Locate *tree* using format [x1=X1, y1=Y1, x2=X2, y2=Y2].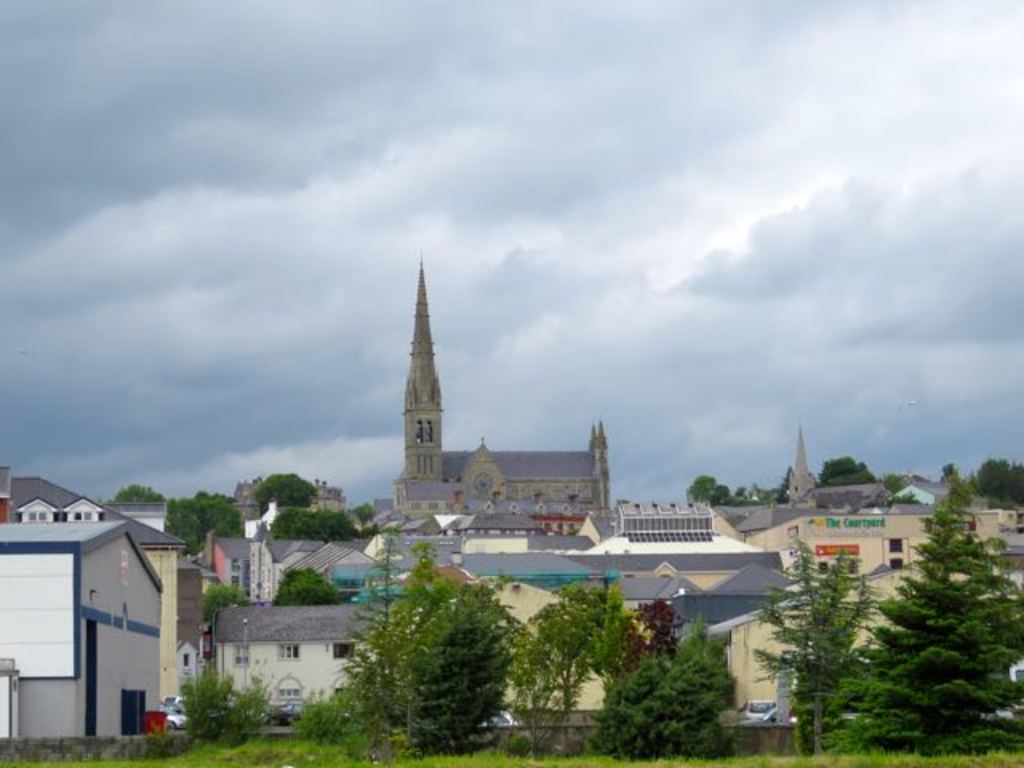
[x1=854, y1=474, x2=1011, y2=736].
